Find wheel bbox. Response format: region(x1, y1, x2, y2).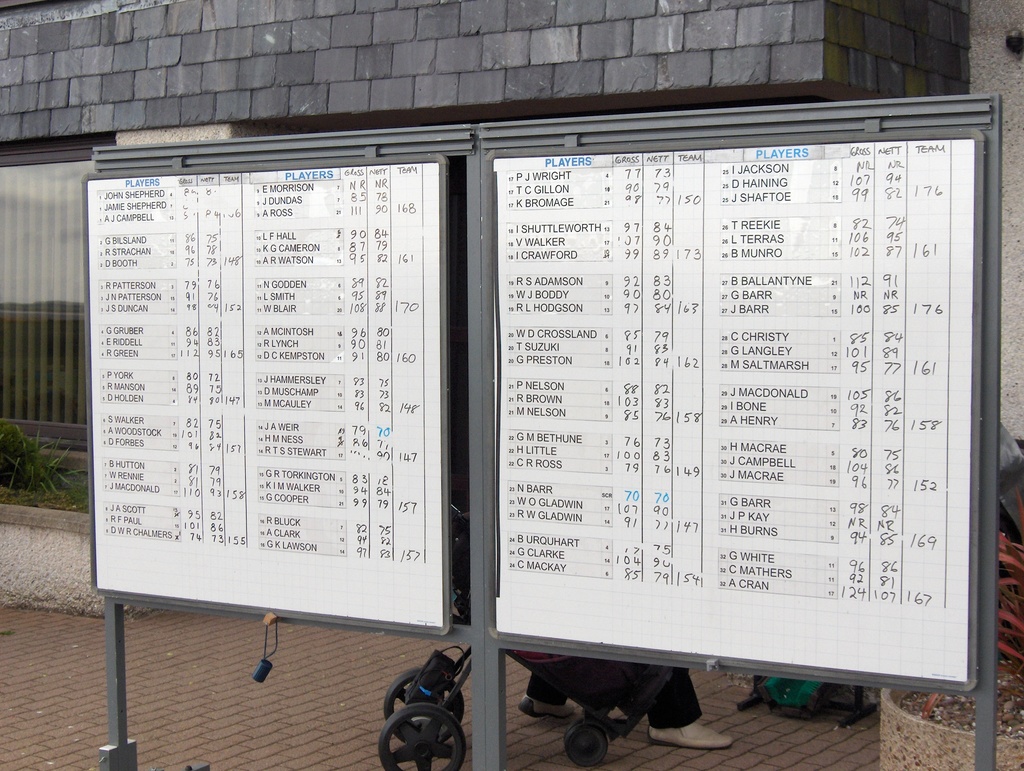
region(384, 666, 465, 743).
